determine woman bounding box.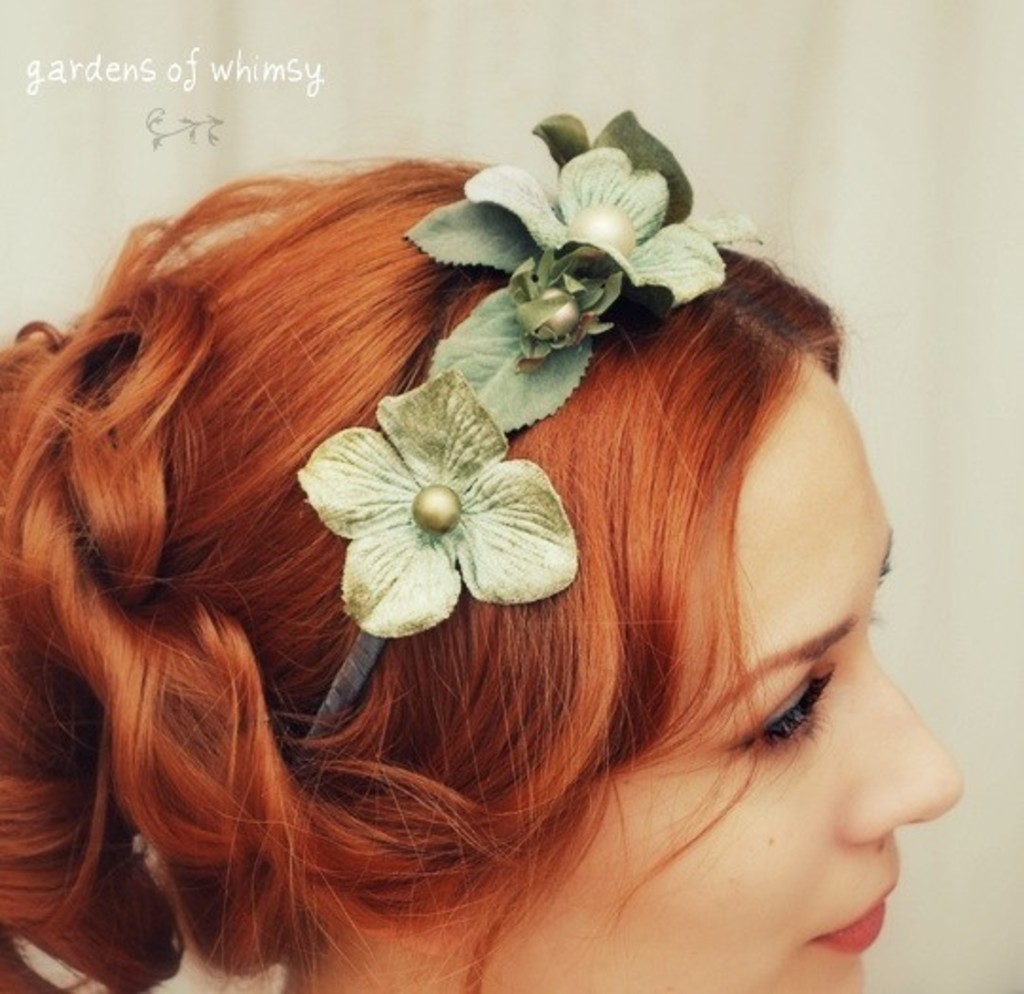
Determined: <box>0,82,910,993</box>.
